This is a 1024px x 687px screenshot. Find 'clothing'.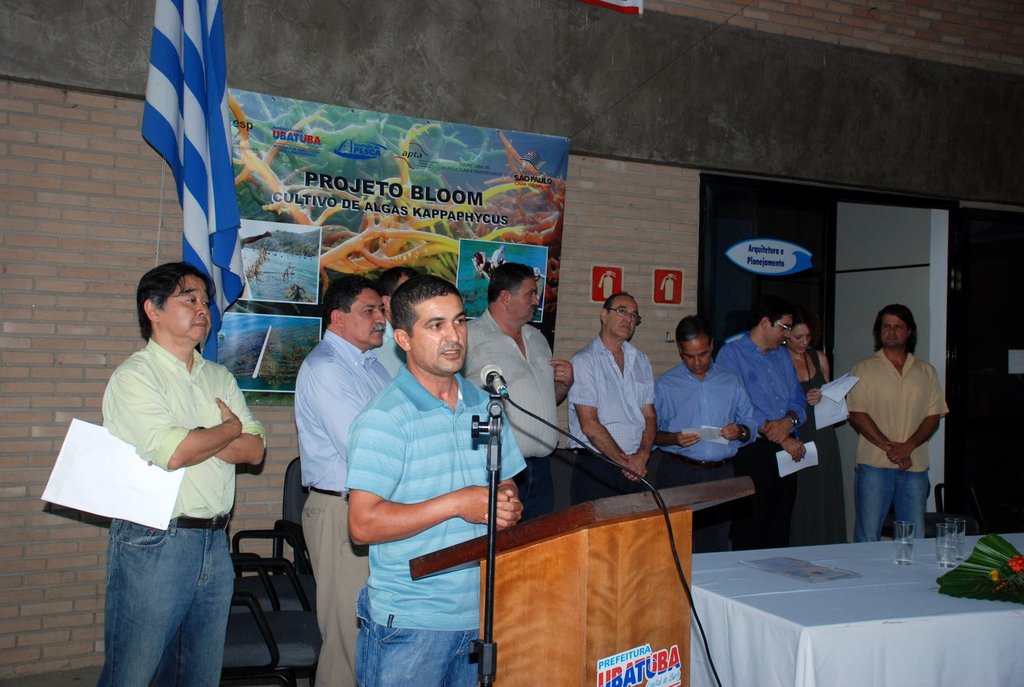
Bounding box: region(735, 441, 804, 544).
